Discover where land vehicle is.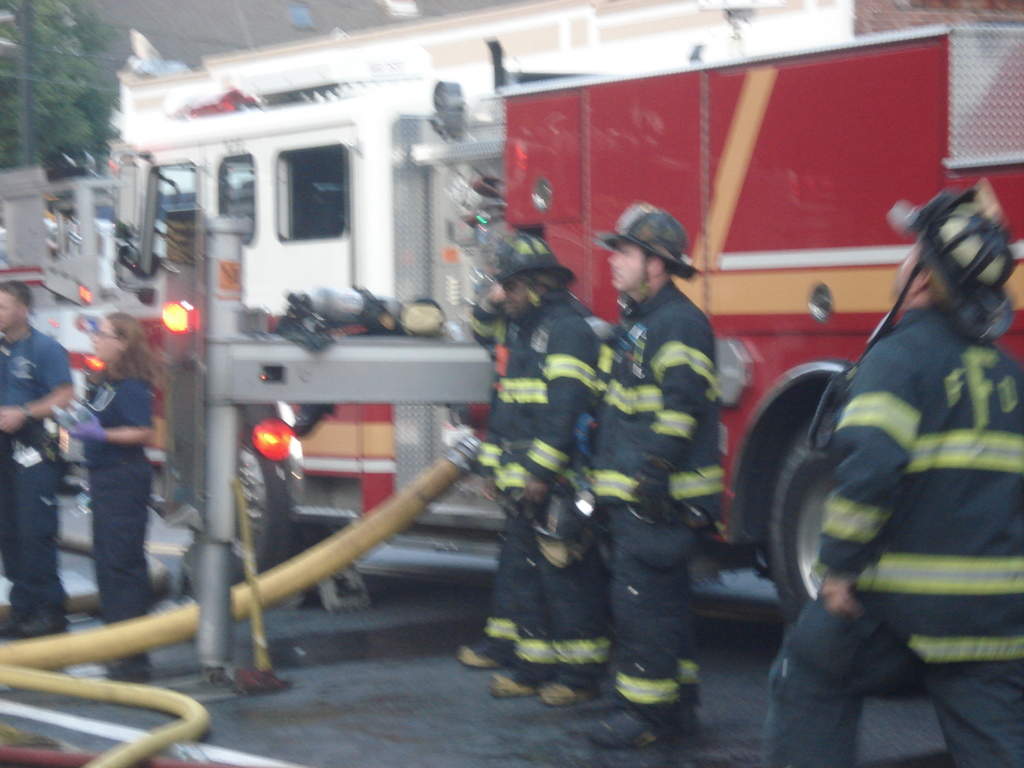
Discovered at (left=33, top=0, right=1023, bottom=643).
